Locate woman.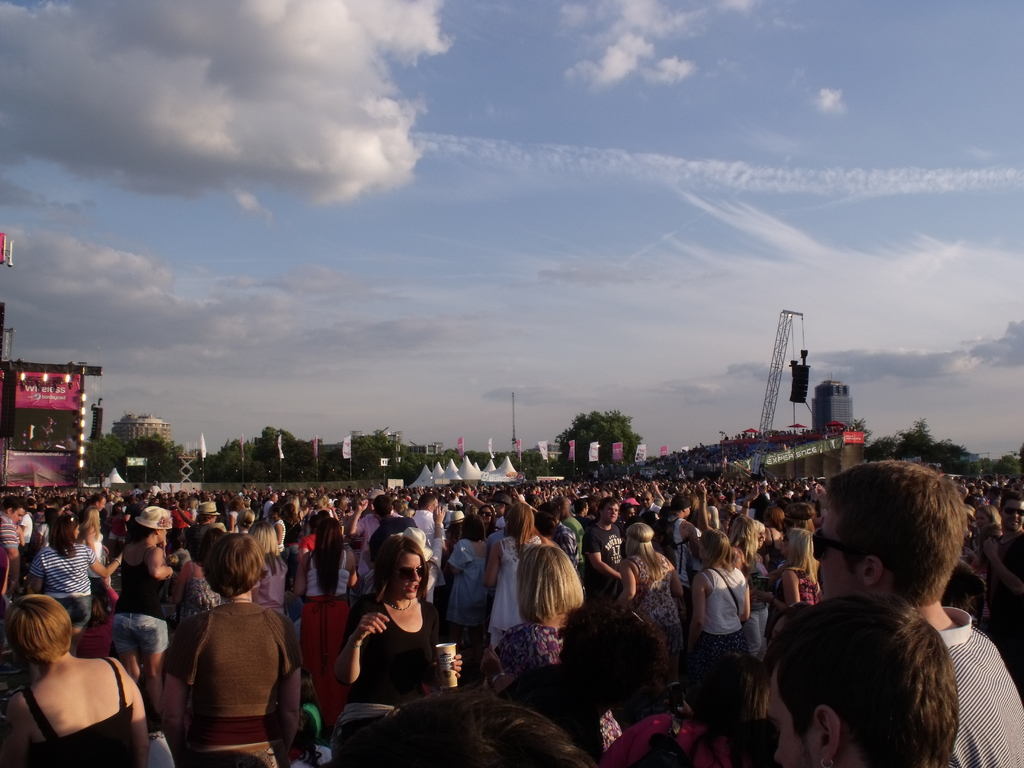
Bounding box: 153/529/301/767.
